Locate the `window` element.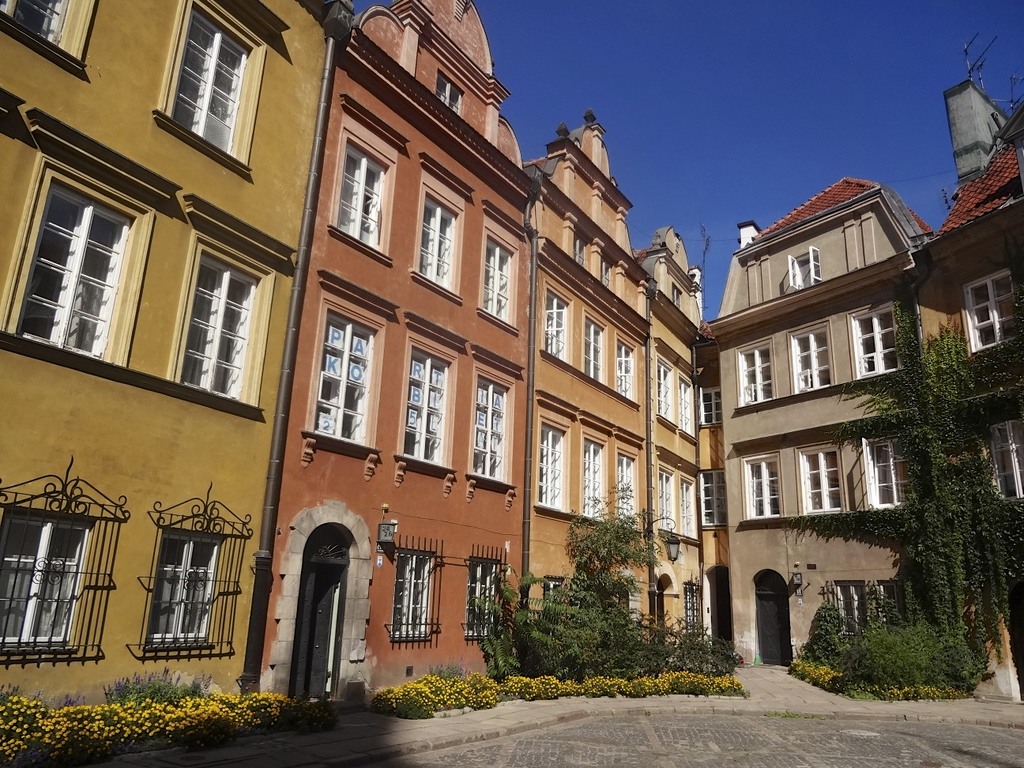
Element bbox: <region>0, 0, 88, 64</region>.
